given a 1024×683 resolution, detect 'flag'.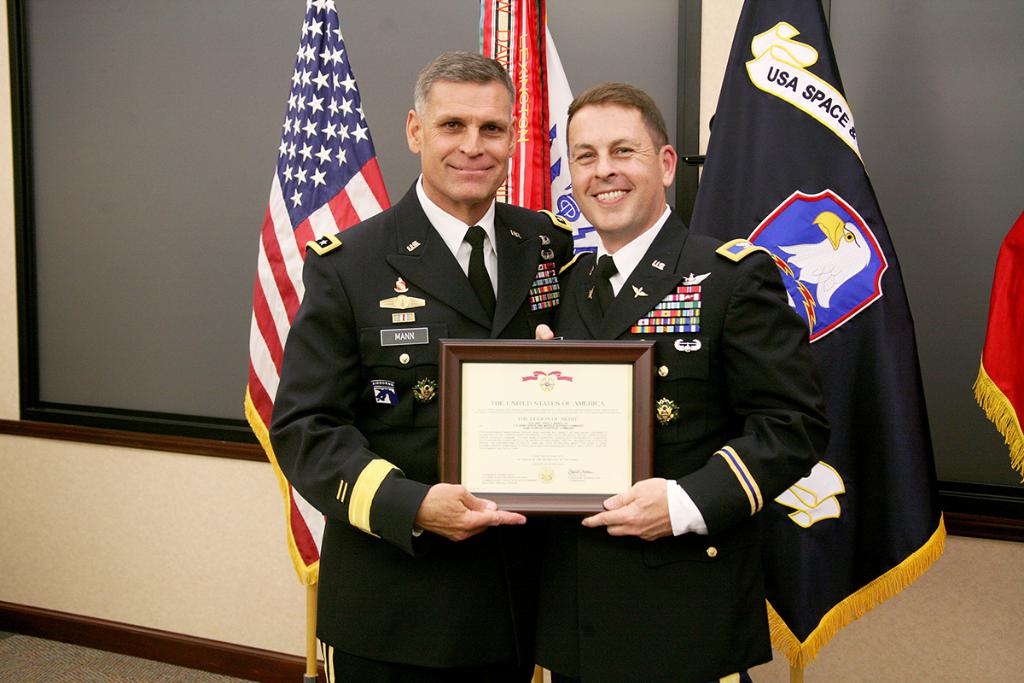
473/0/606/264.
